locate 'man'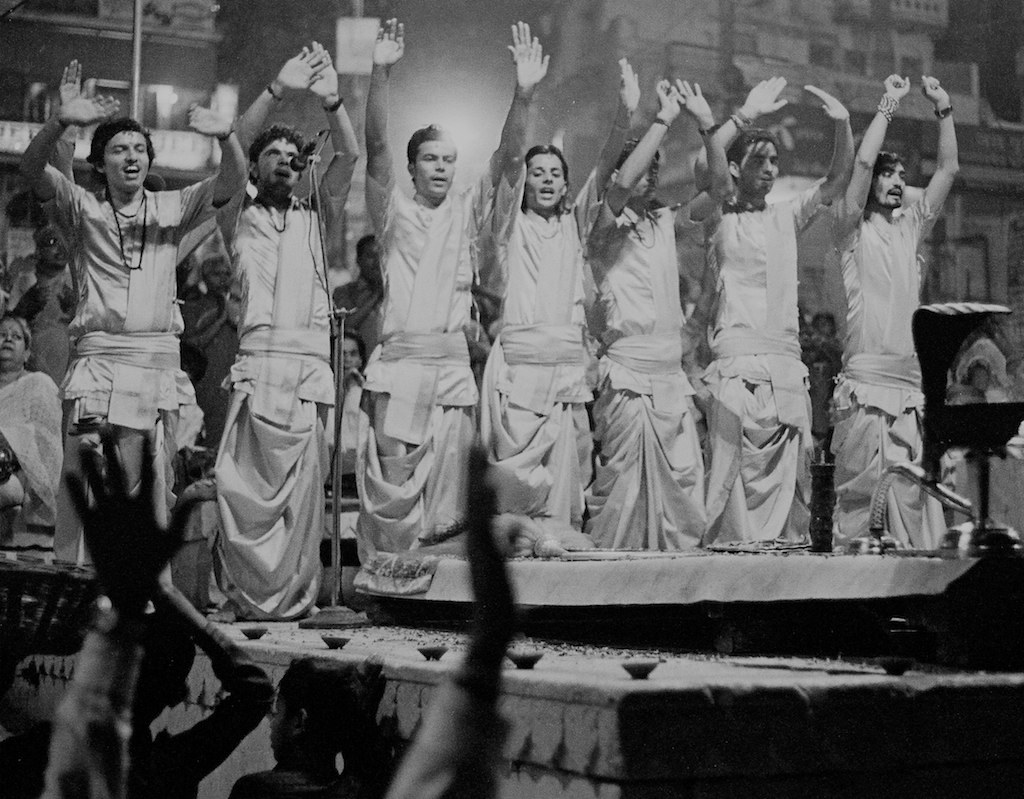
(15, 214, 91, 442)
